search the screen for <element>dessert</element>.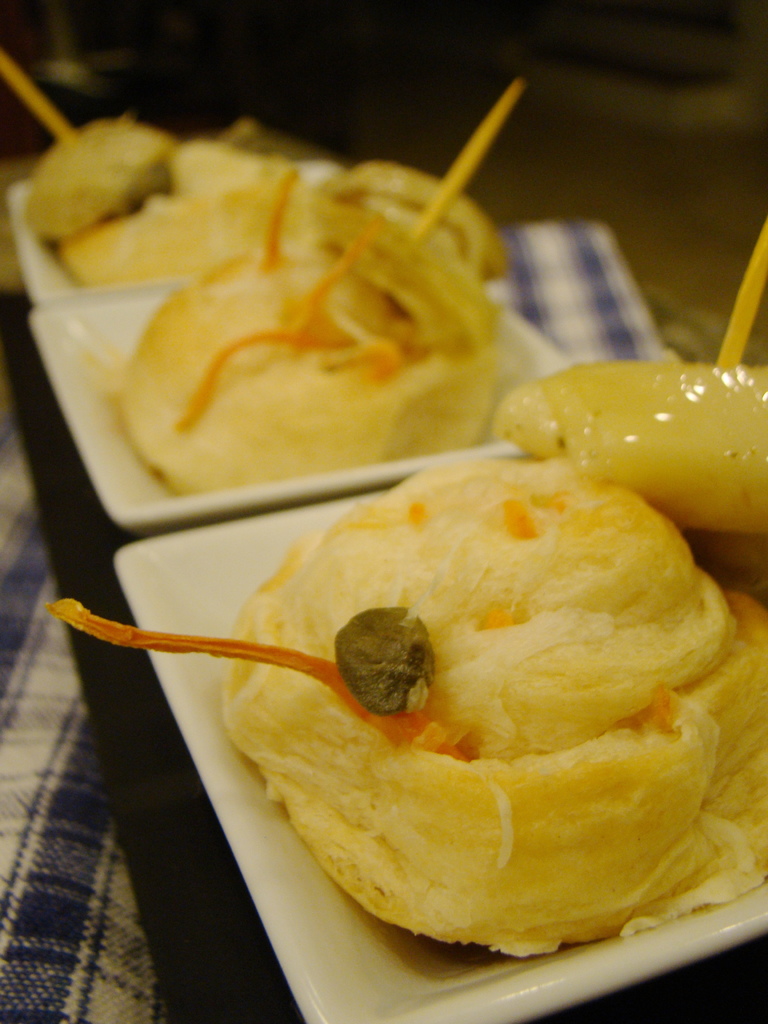
Found at 20/123/511/489.
